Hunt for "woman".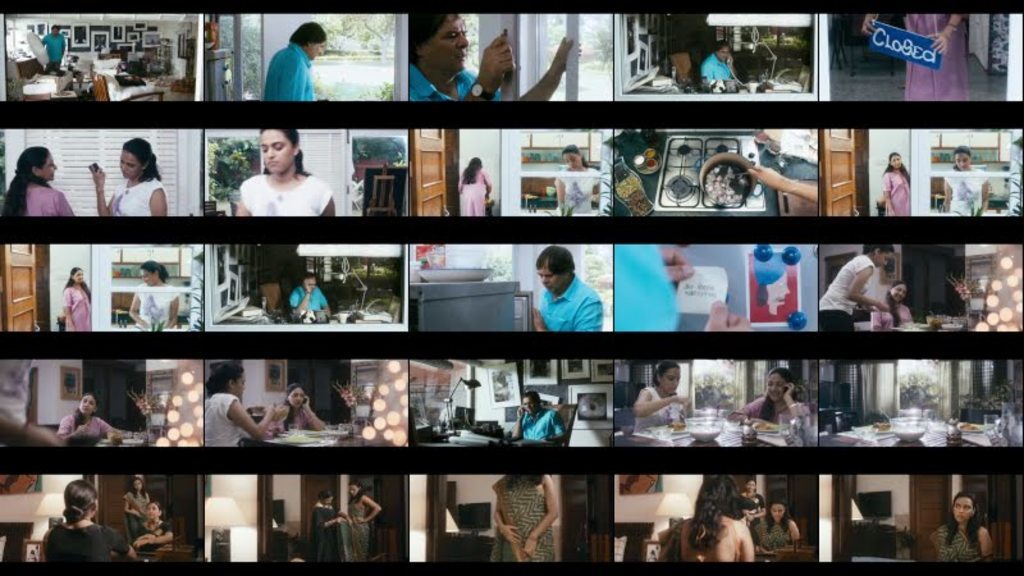
Hunted down at <box>748,498,804,552</box>.
